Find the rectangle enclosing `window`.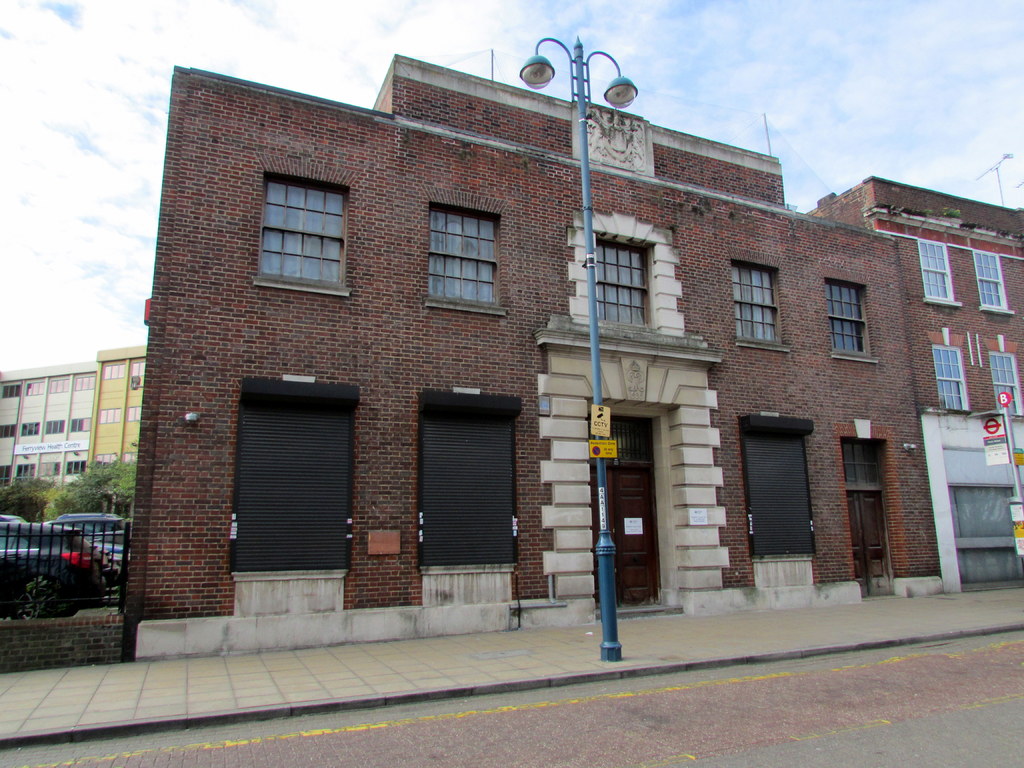
{"left": 20, "top": 422, "right": 41, "bottom": 437}.
